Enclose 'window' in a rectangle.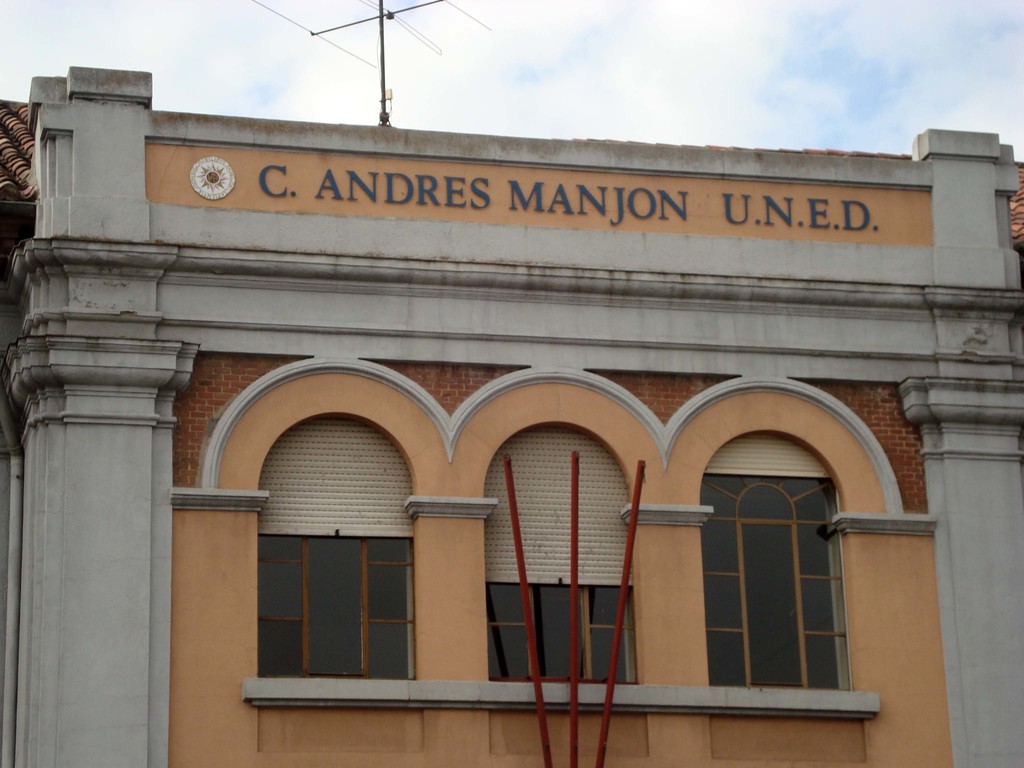
BBox(494, 421, 637, 685).
